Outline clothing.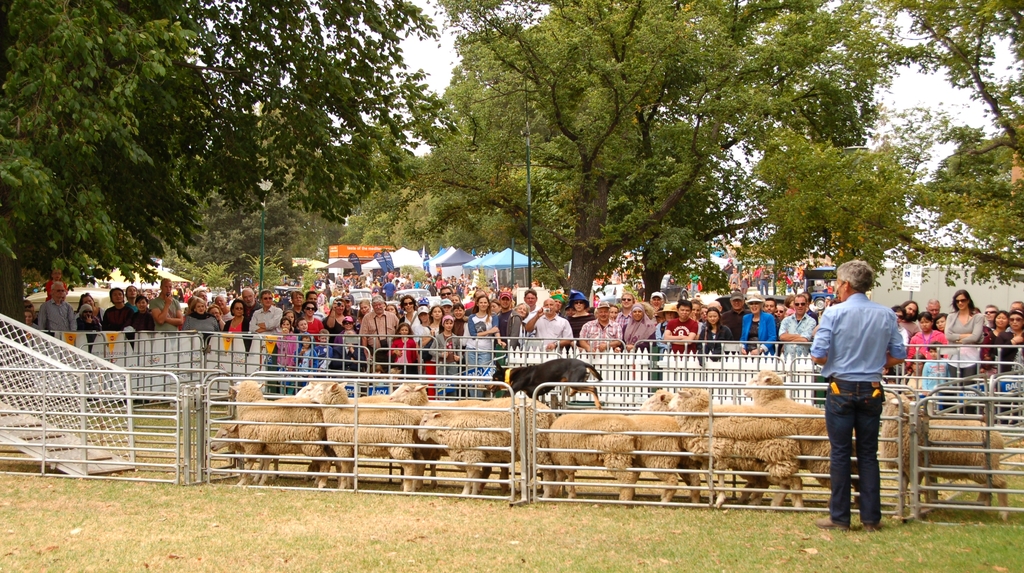
Outline: detection(296, 335, 316, 364).
